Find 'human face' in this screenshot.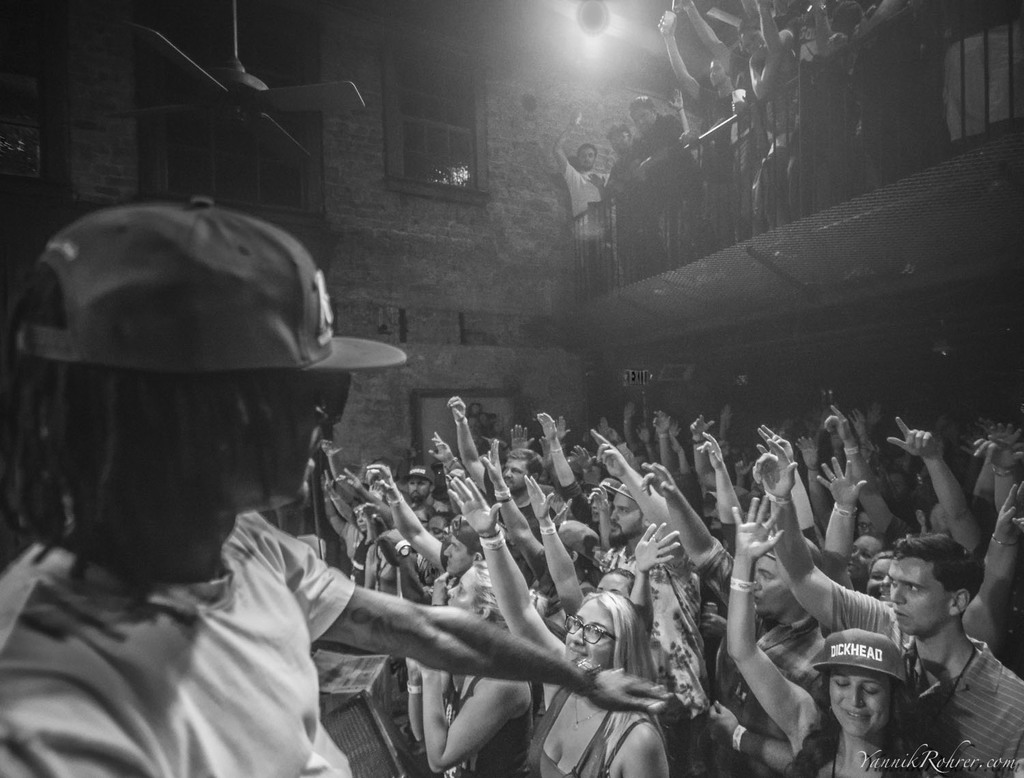
The bounding box for 'human face' is (753,559,789,616).
